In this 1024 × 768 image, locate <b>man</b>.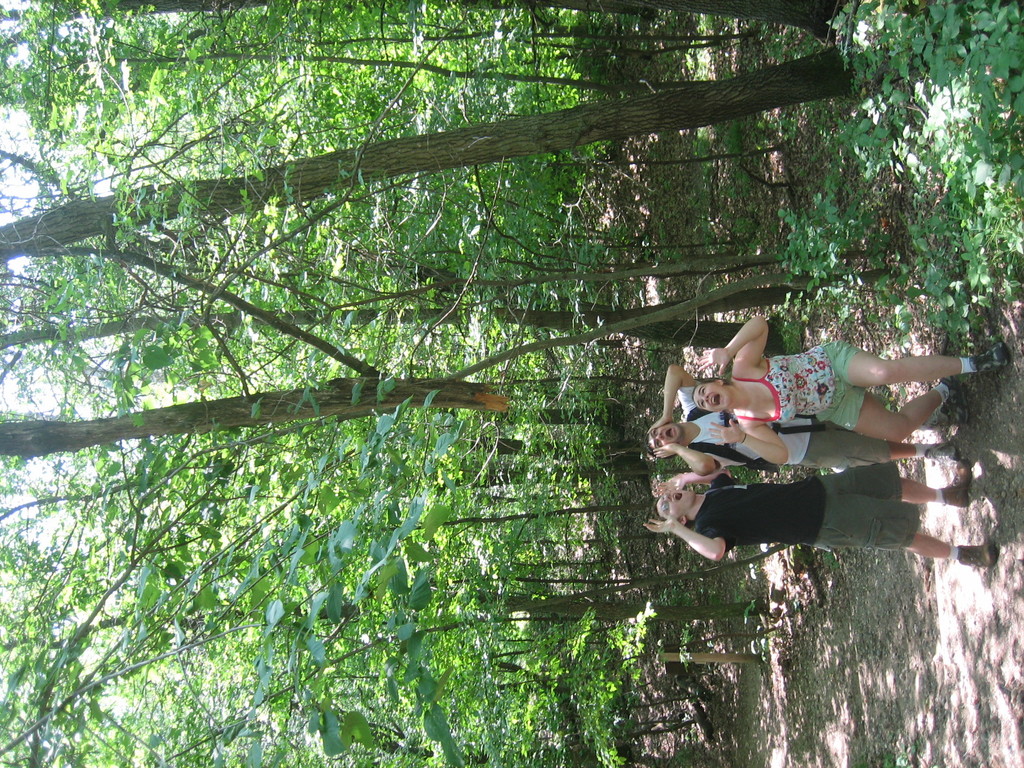
Bounding box: box(636, 461, 1007, 566).
